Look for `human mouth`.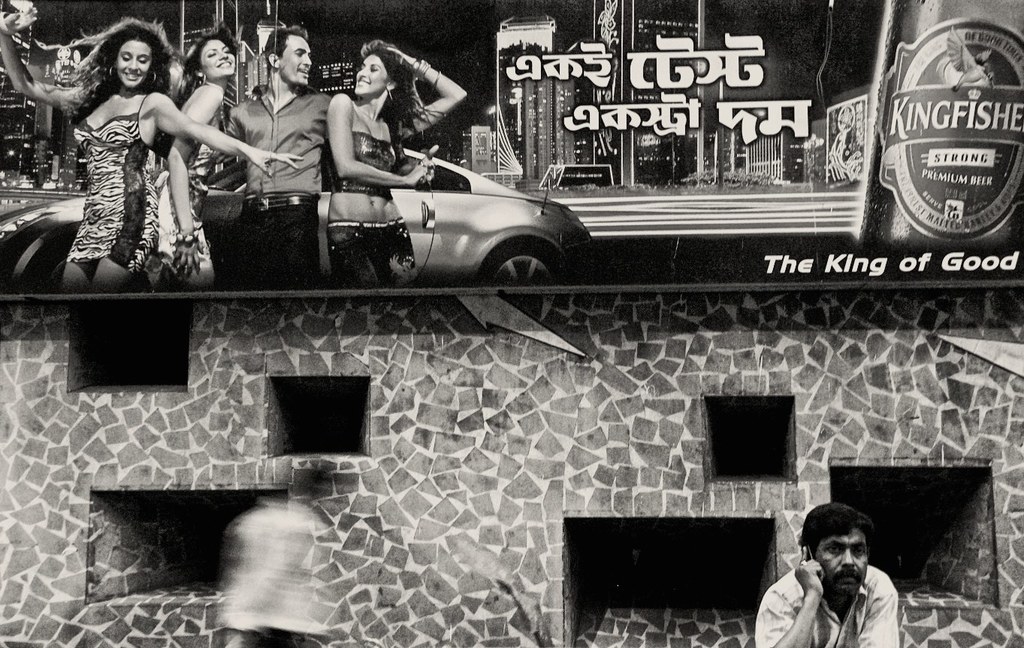
Found: bbox=(350, 83, 370, 90).
